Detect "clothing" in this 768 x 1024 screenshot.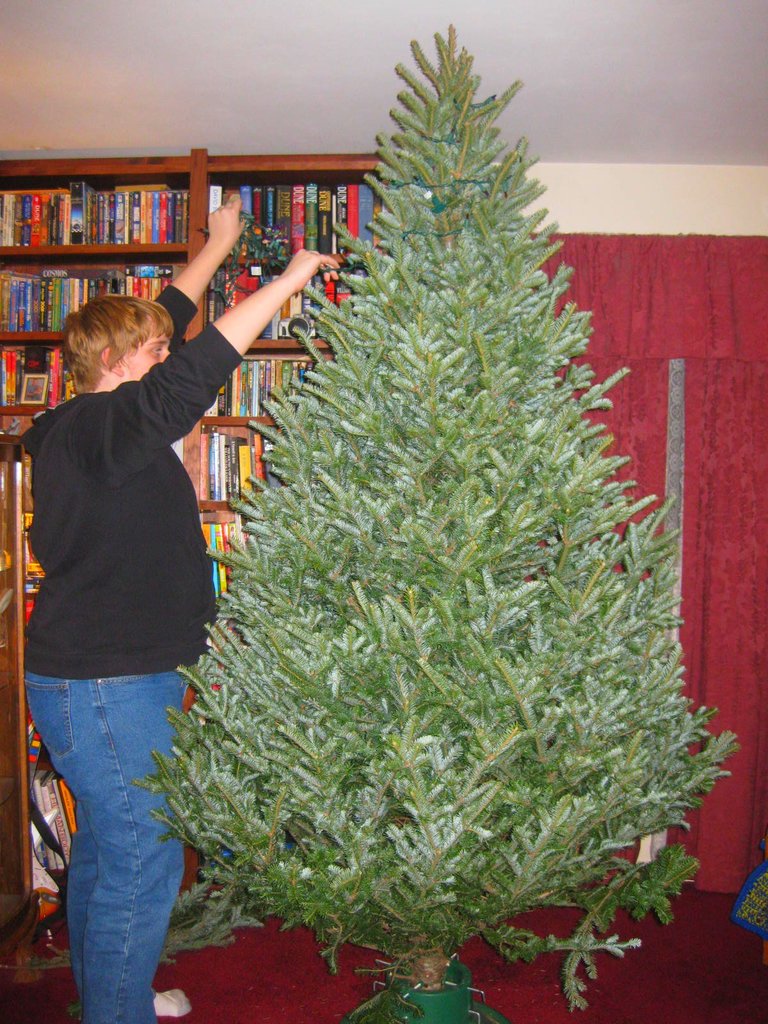
Detection: select_region(23, 233, 241, 1023).
